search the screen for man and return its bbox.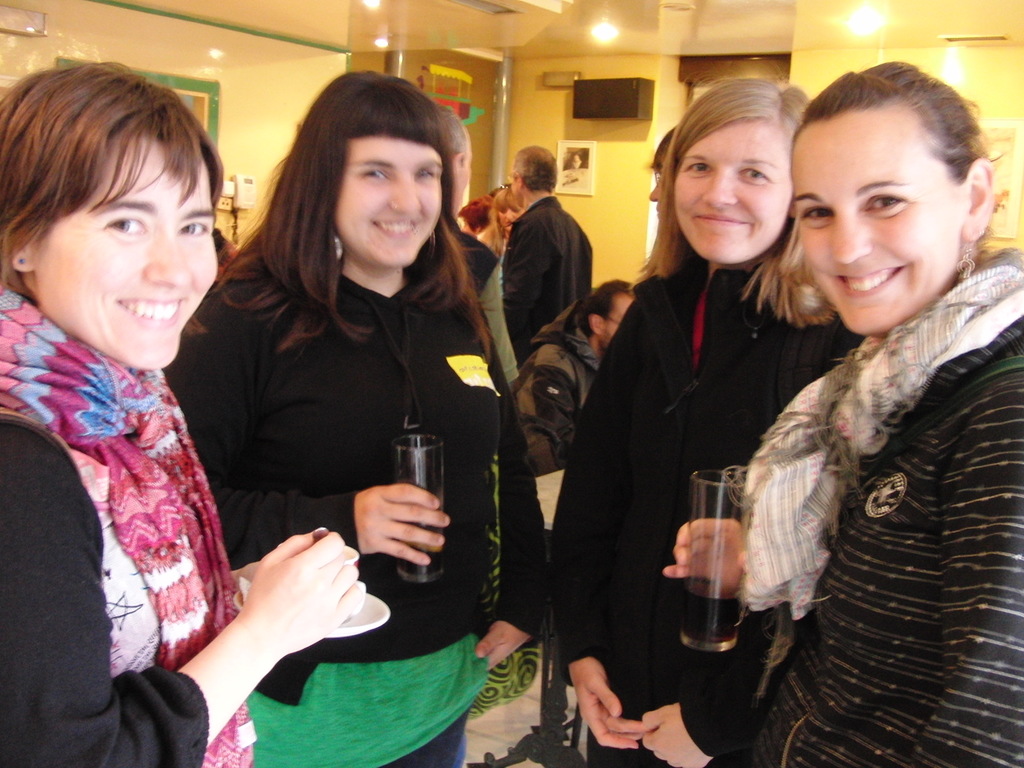
Found: (left=480, top=136, right=610, bottom=399).
